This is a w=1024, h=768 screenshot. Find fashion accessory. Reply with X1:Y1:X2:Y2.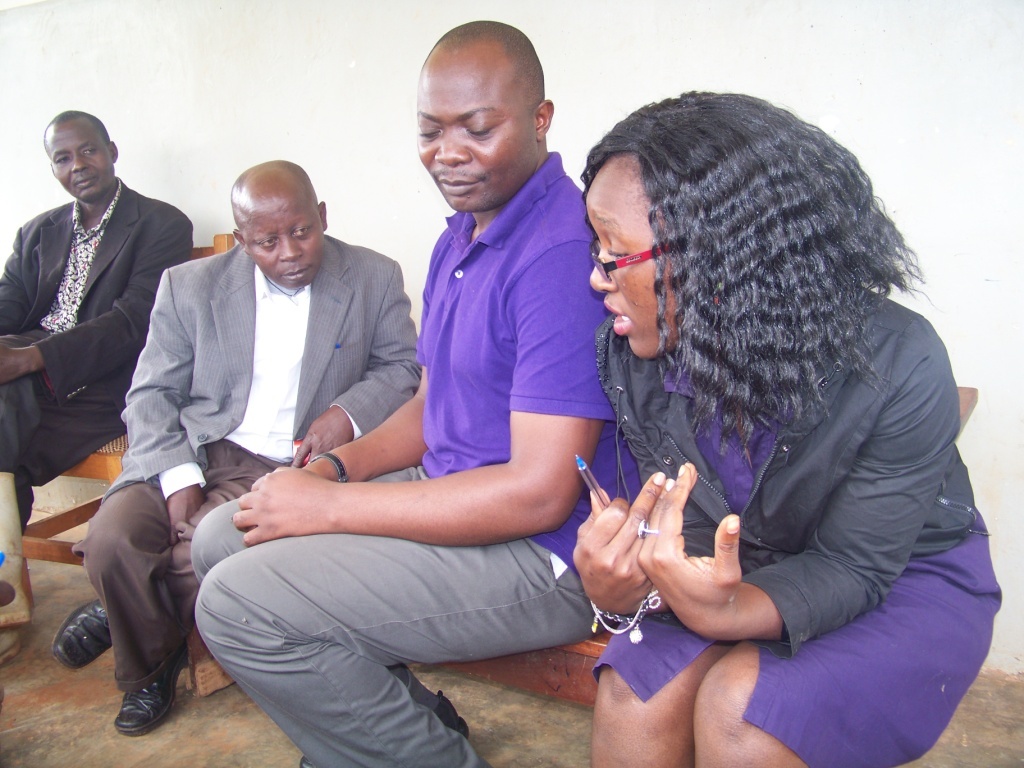
637:517:662:540.
